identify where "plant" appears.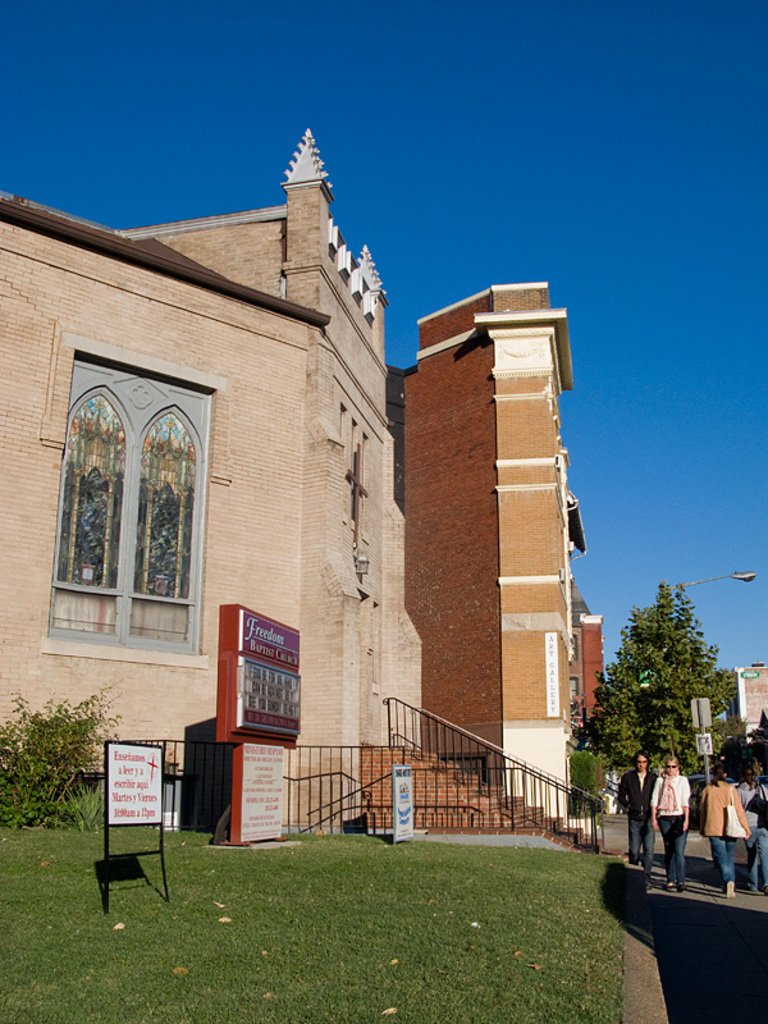
Appears at [x1=1, y1=662, x2=92, y2=832].
